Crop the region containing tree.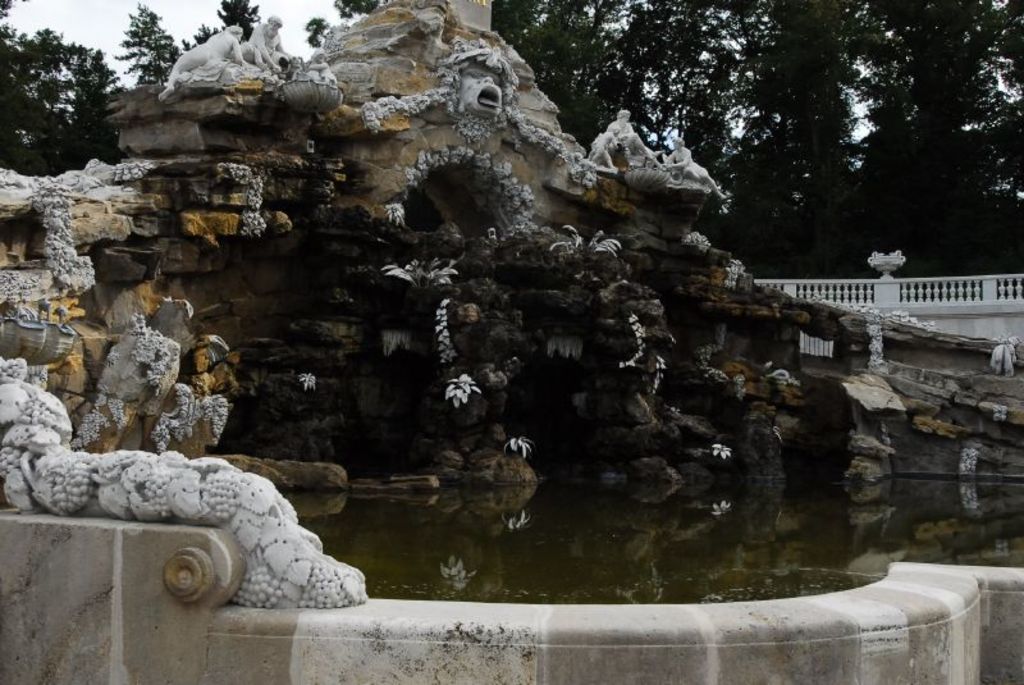
Crop region: rect(113, 0, 183, 81).
